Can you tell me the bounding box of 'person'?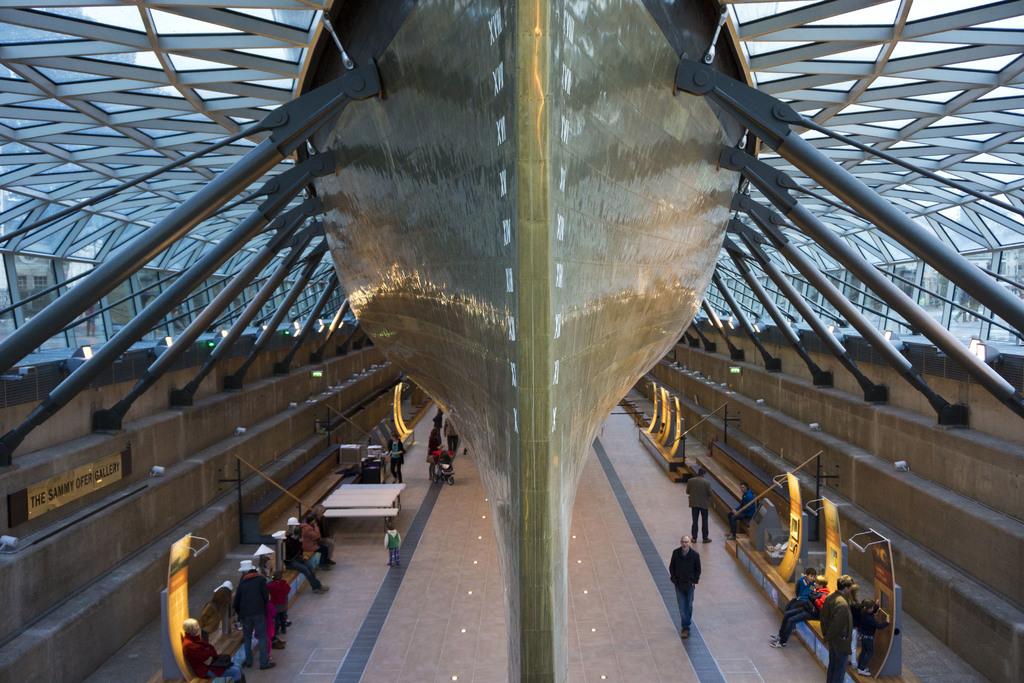
(left=783, top=567, right=816, bottom=613).
